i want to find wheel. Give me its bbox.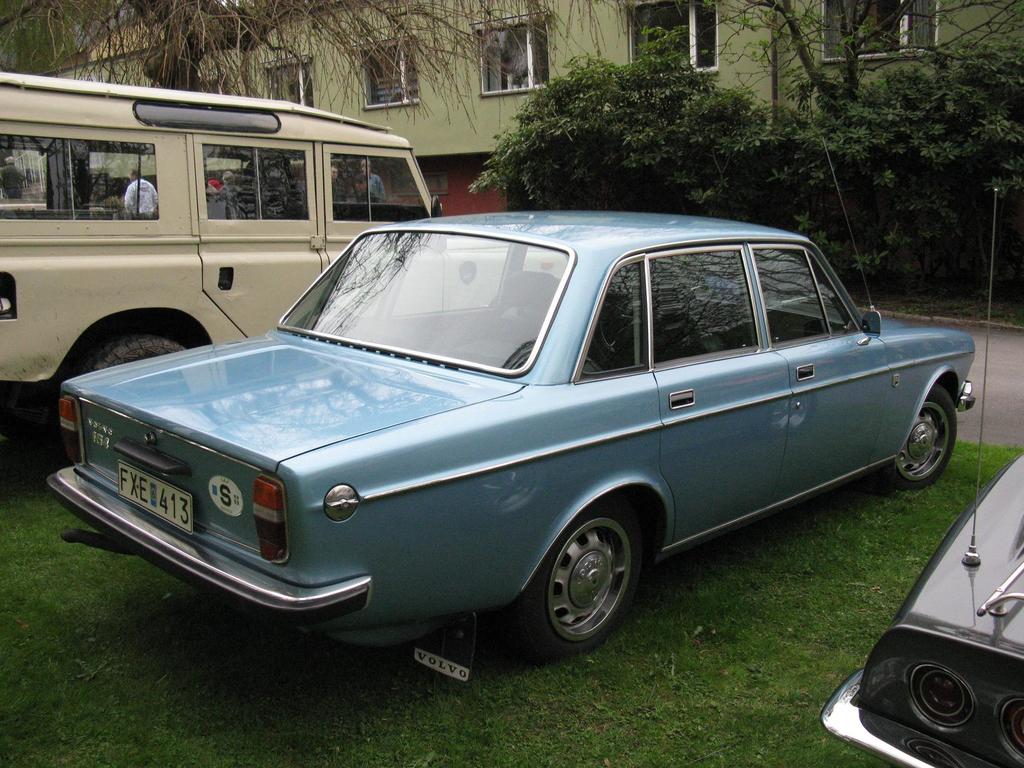
detection(80, 331, 191, 378).
